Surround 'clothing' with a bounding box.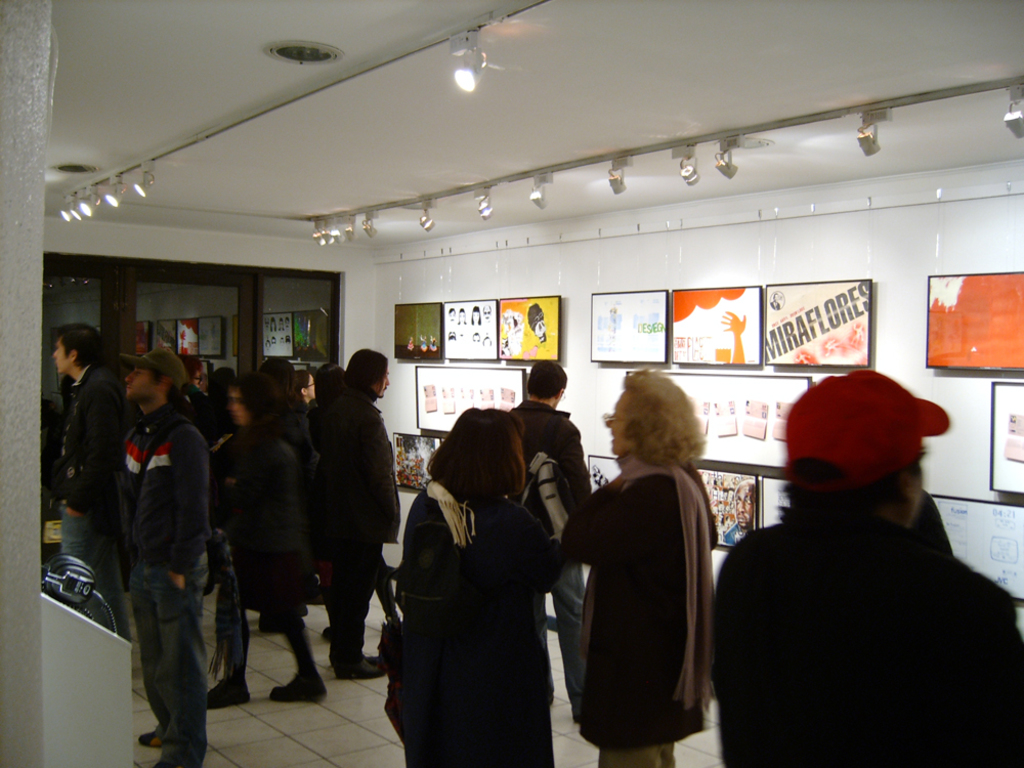
<bbox>508, 401, 591, 718</bbox>.
